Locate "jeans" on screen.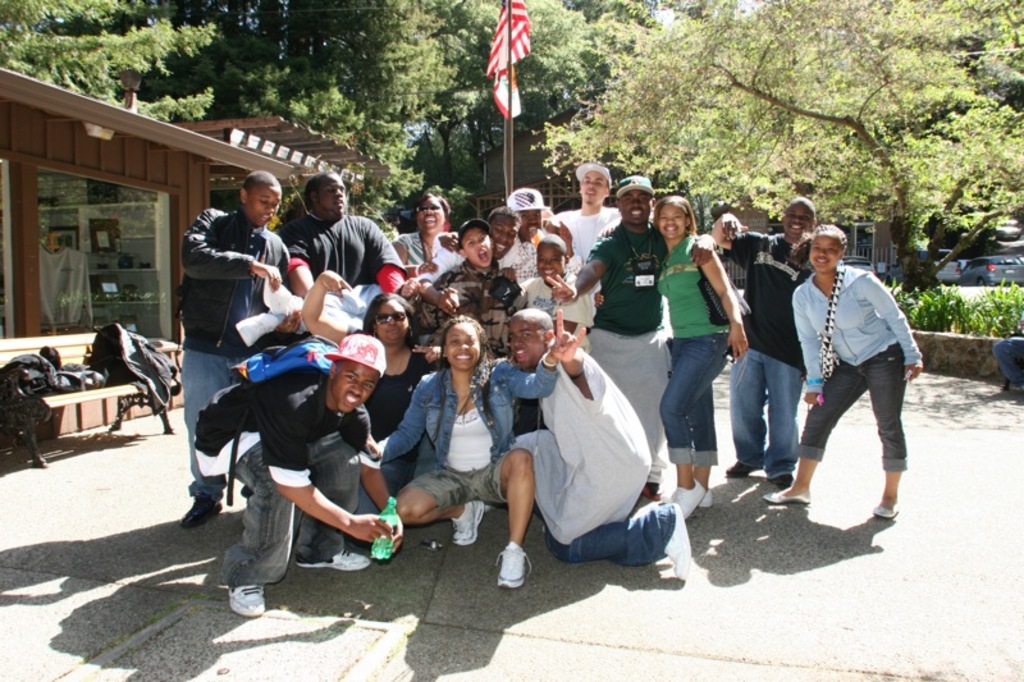
On screen at x1=744 y1=353 x2=801 y2=490.
